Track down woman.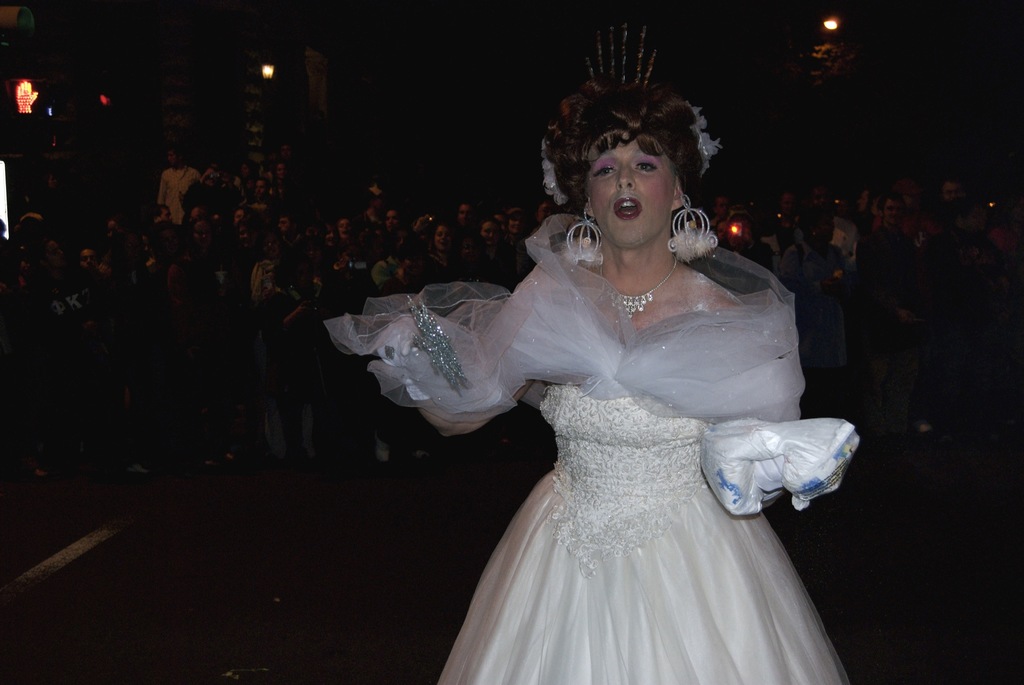
Tracked to [x1=250, y1=177, x2=271, y2=222].
